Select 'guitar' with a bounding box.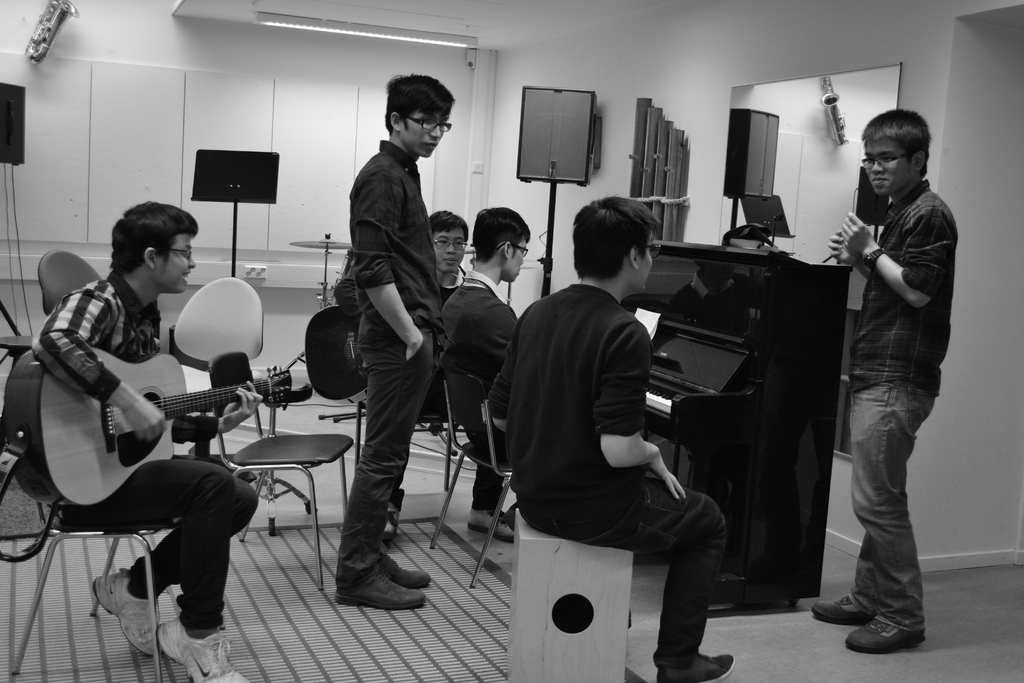
<box>0,343,300,516</box>.
